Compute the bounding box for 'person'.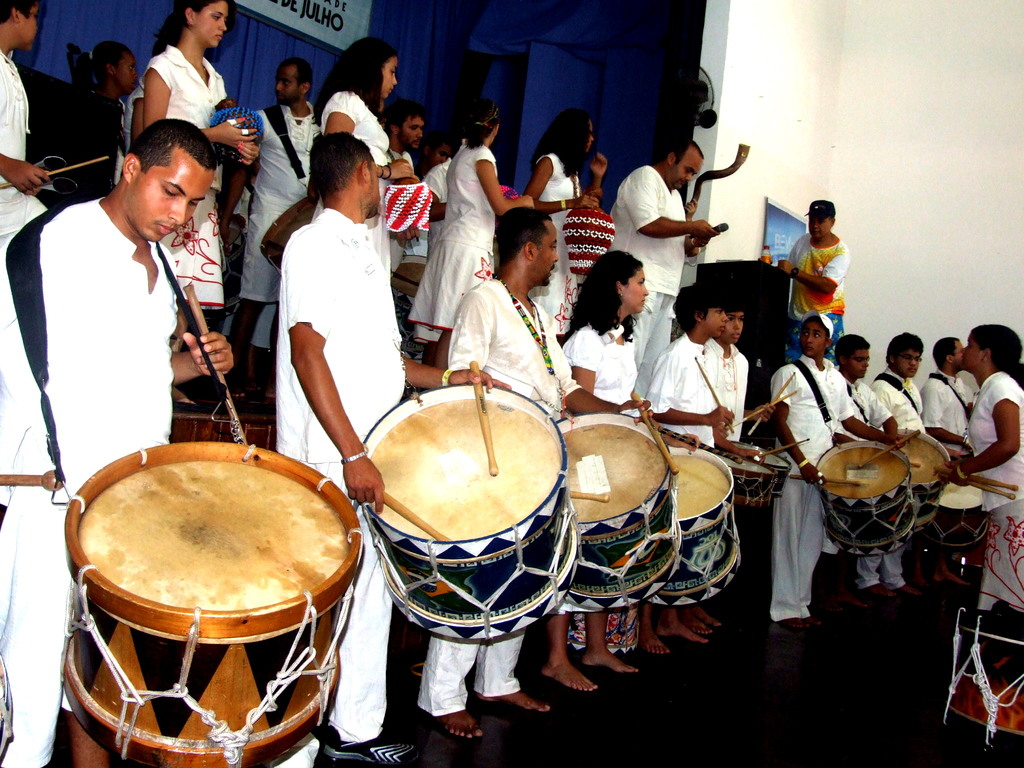
927/328/970/429.
